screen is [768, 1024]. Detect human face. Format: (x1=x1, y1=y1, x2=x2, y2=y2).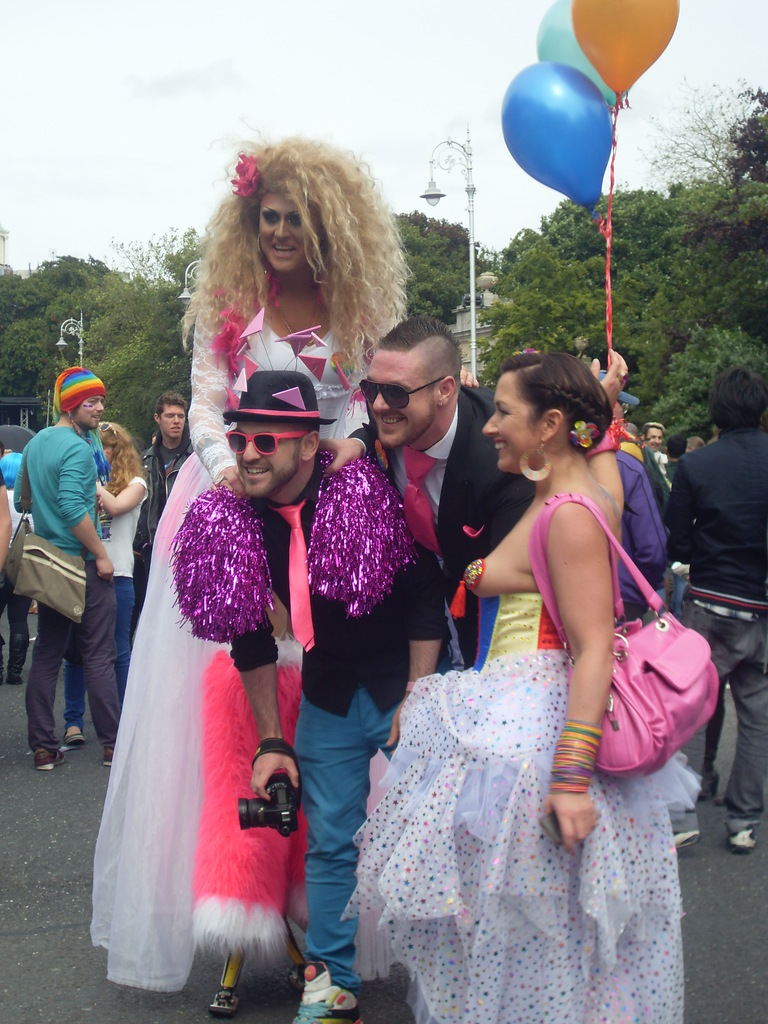
(x1=479, y1=376, x2=537, y2=474).
